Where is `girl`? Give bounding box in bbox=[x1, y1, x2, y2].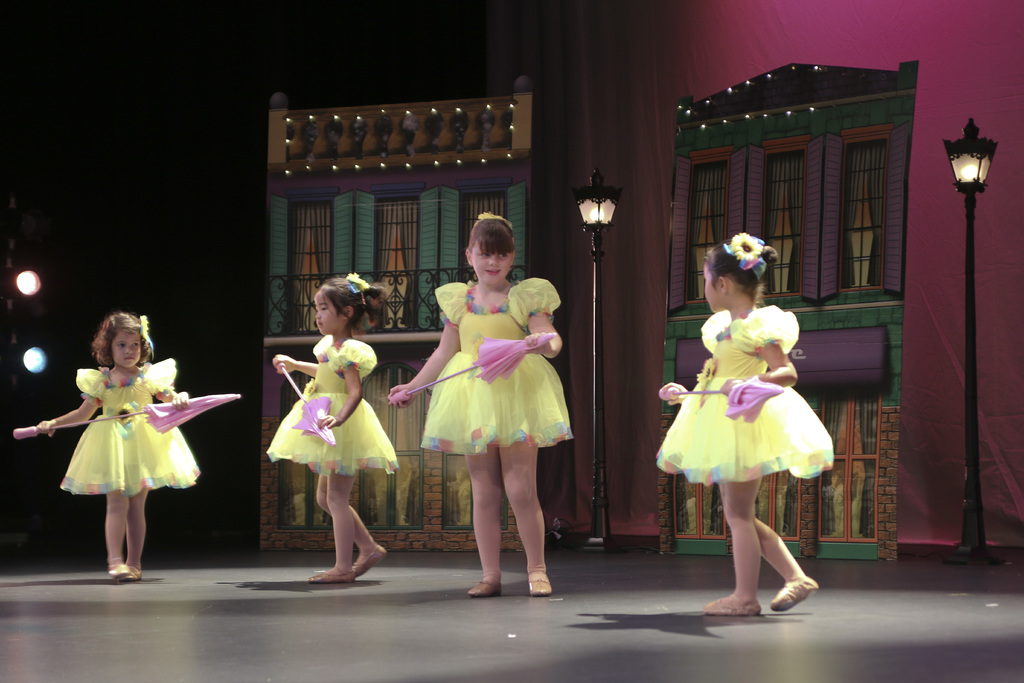
bbox=[658, 238, 840, 627].
